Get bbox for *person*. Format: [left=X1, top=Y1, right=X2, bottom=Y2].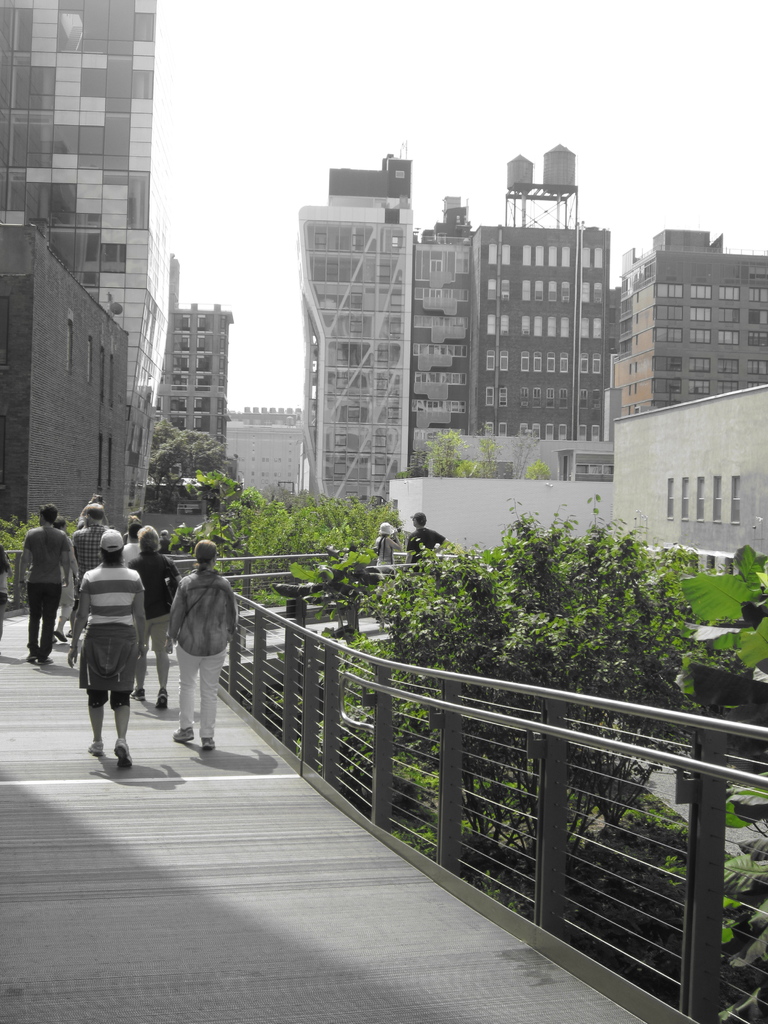
[left=70, top=495, right=102, bottom=634].
